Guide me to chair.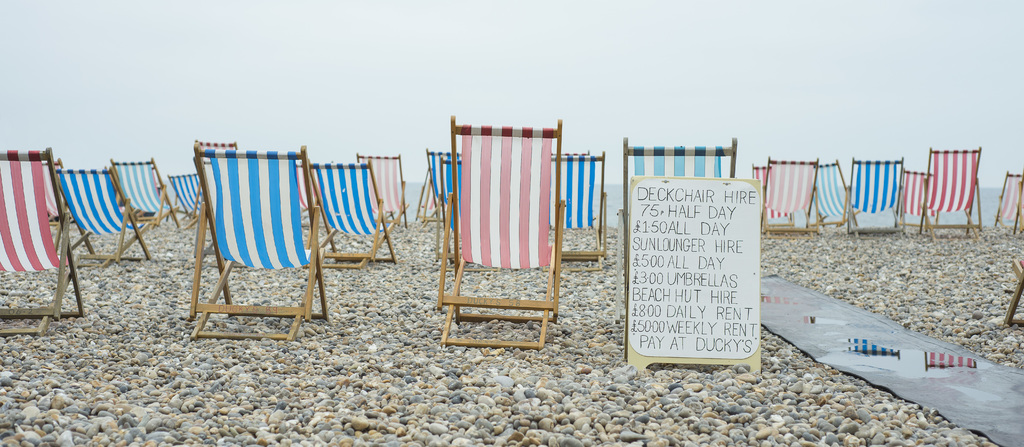
Guidance: bbox(305, 160, 404, 269).
